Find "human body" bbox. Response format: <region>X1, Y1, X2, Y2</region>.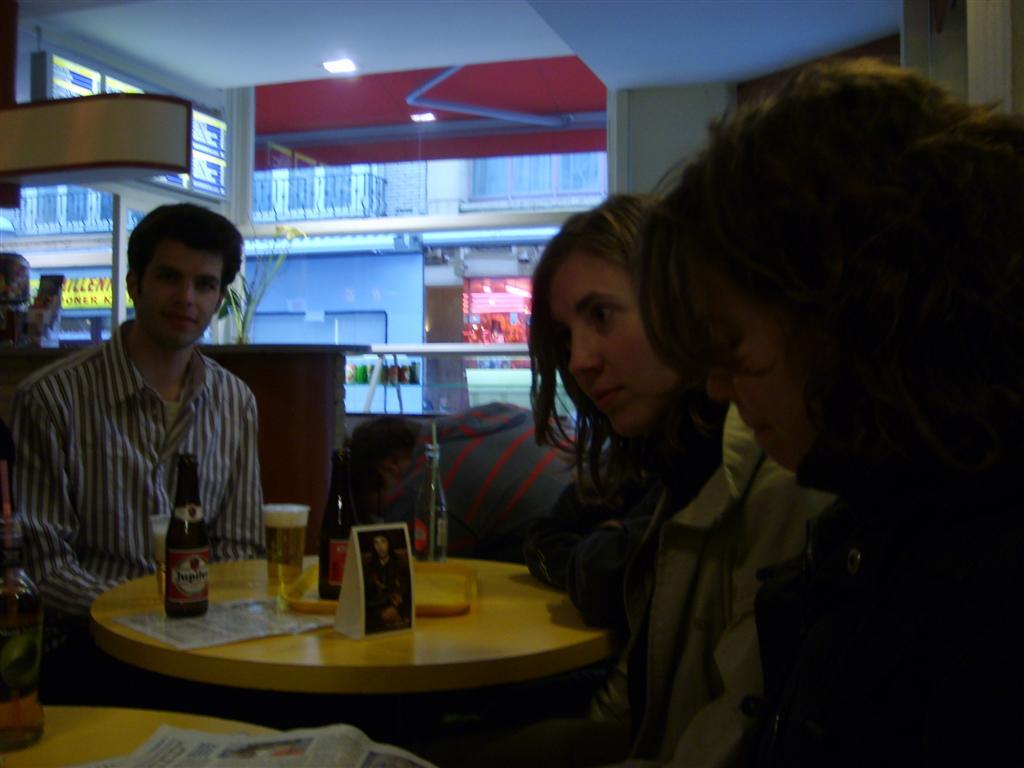
<region>531, 194, 840, 766</region>.
